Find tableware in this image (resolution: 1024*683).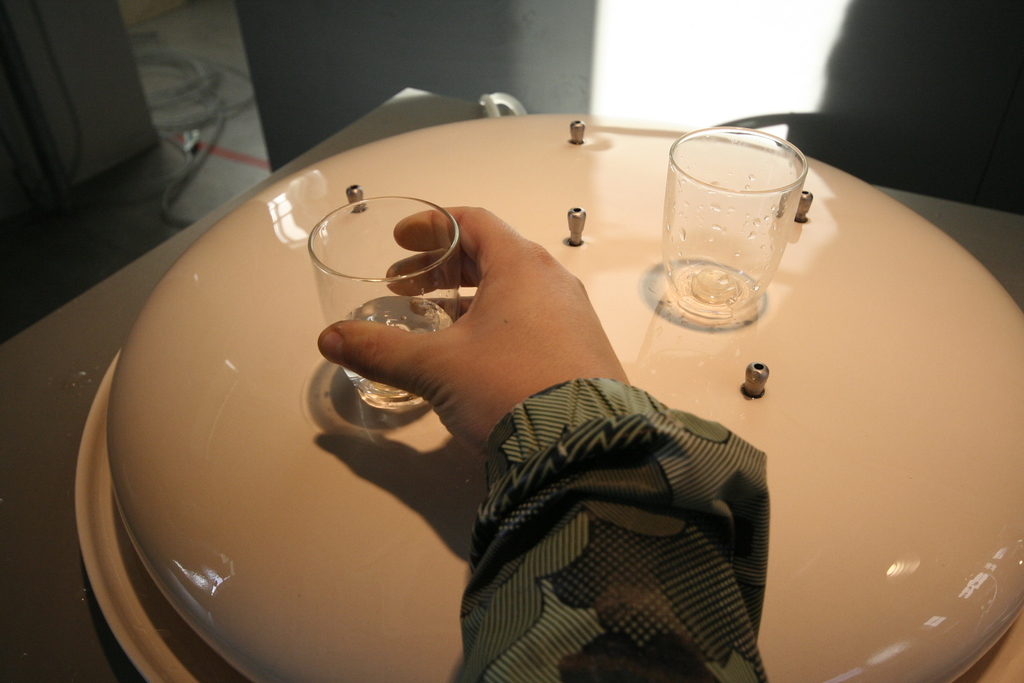
left=299, top=190, right=475, bottom=427.
